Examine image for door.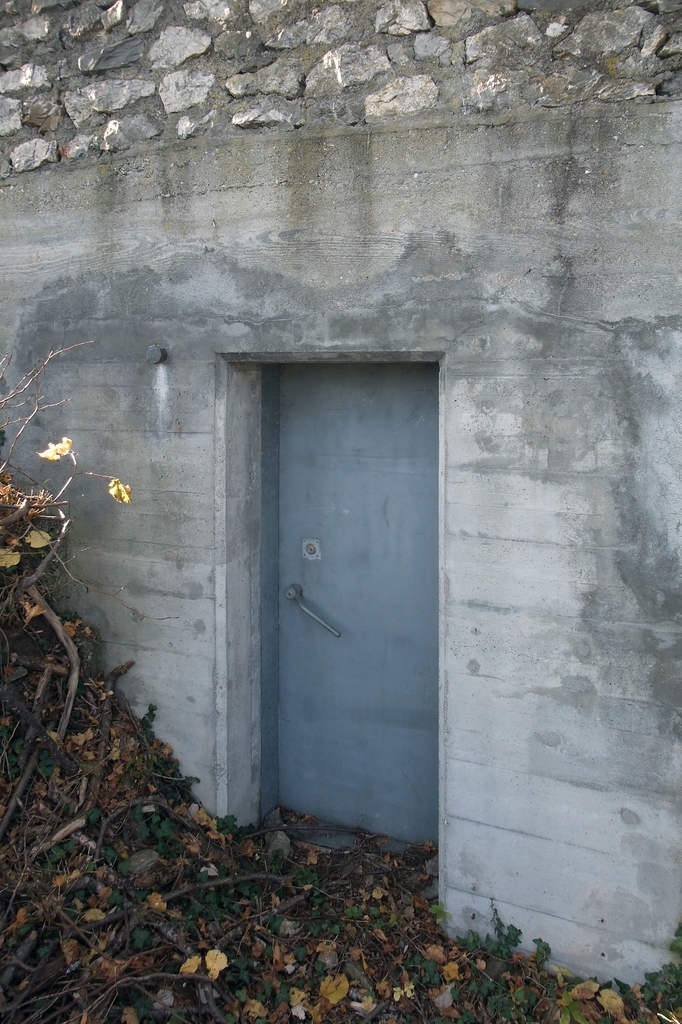
Examination result: 253:365:453:857.
